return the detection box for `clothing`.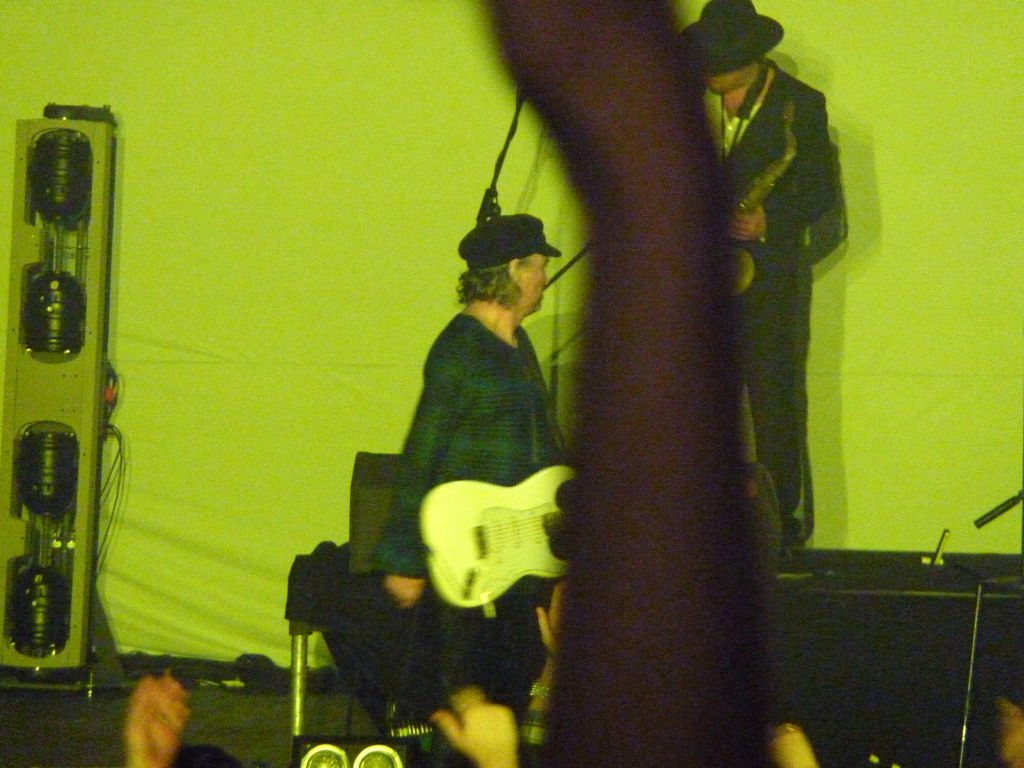
x1=732 y1=275 x2=818 y2=576.
